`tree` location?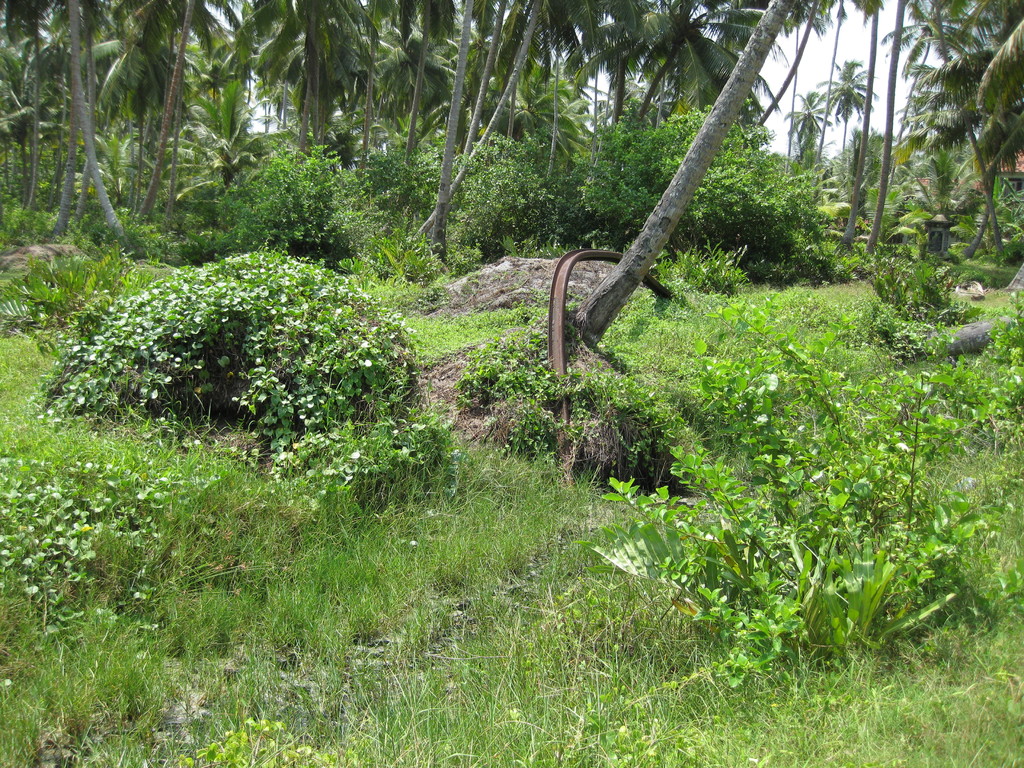
locate(960, 0, 1023, 177)
